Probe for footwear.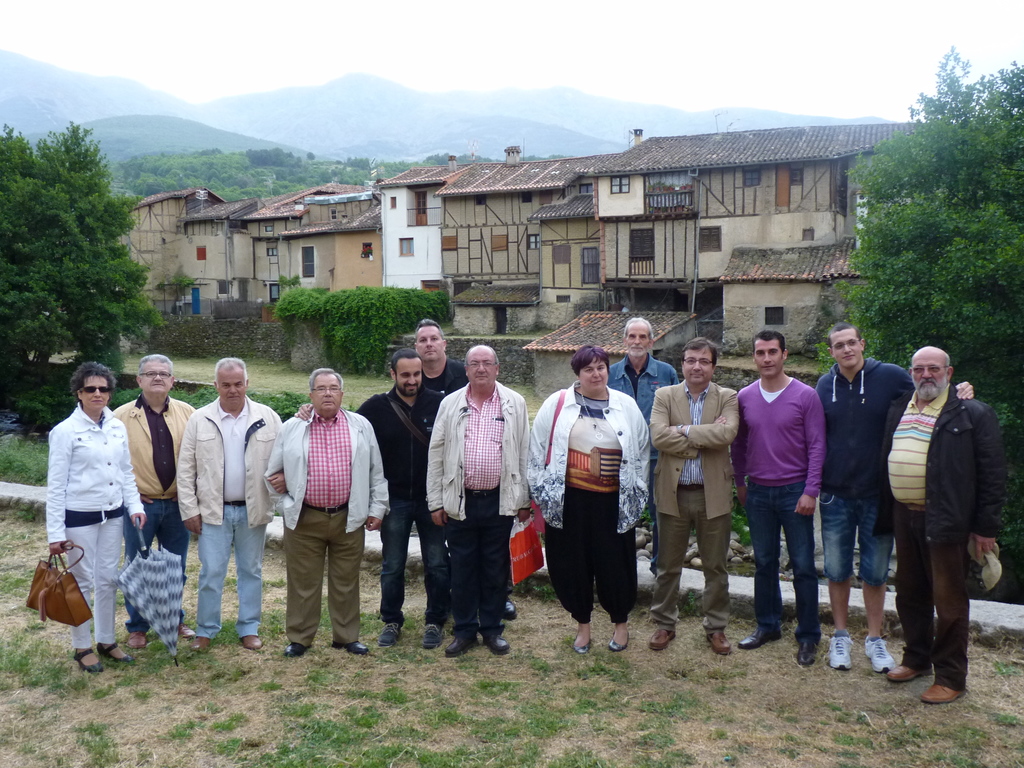
Probe result: Rect(378, 625, 399, 648).
